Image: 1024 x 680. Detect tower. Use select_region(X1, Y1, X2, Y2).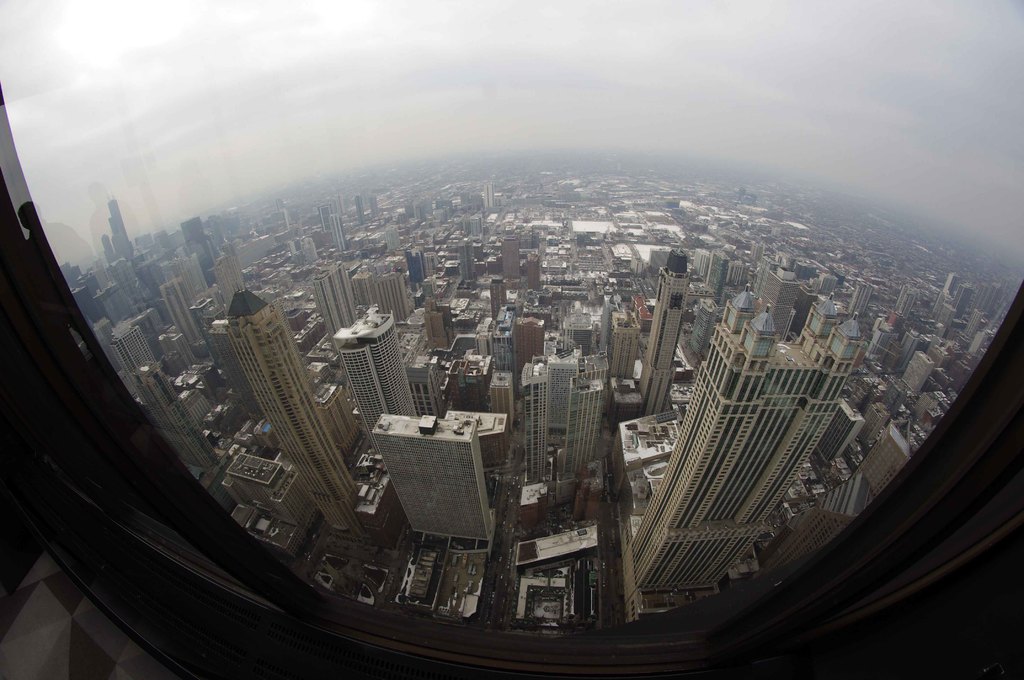
select_region(637, 247, 687, 417).
